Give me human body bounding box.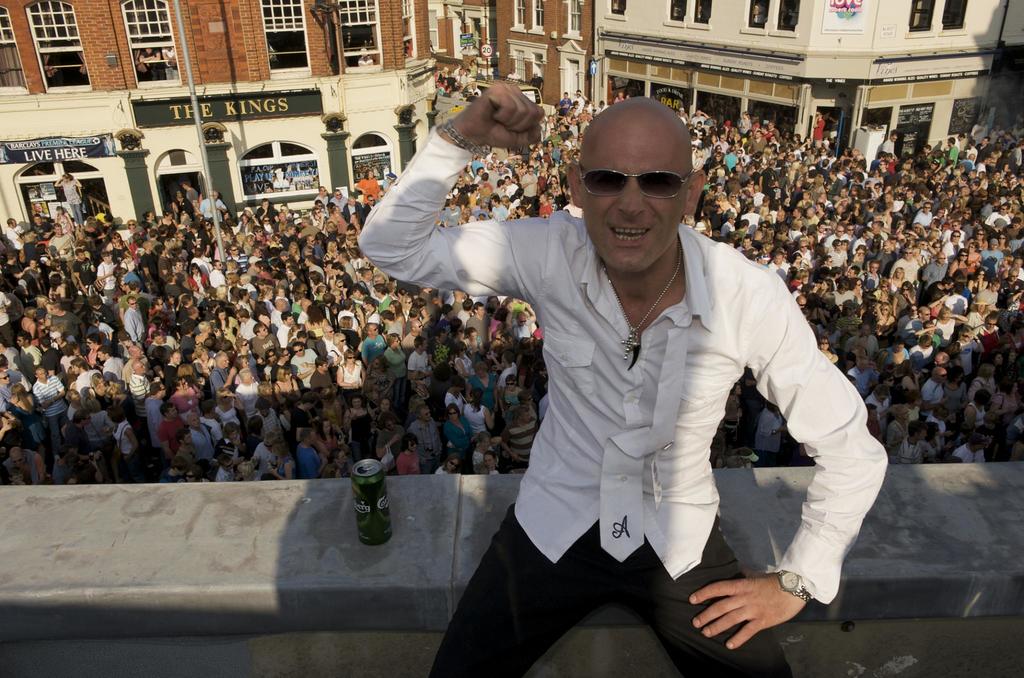
region(119, 333, 136, 364).
